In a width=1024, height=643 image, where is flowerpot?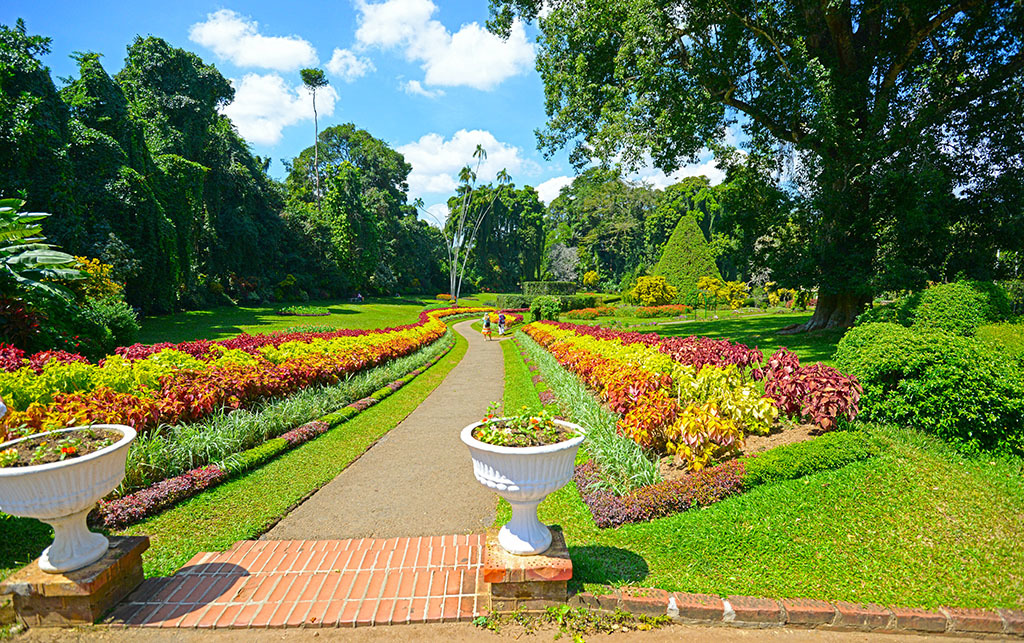
0 427 134 577.
